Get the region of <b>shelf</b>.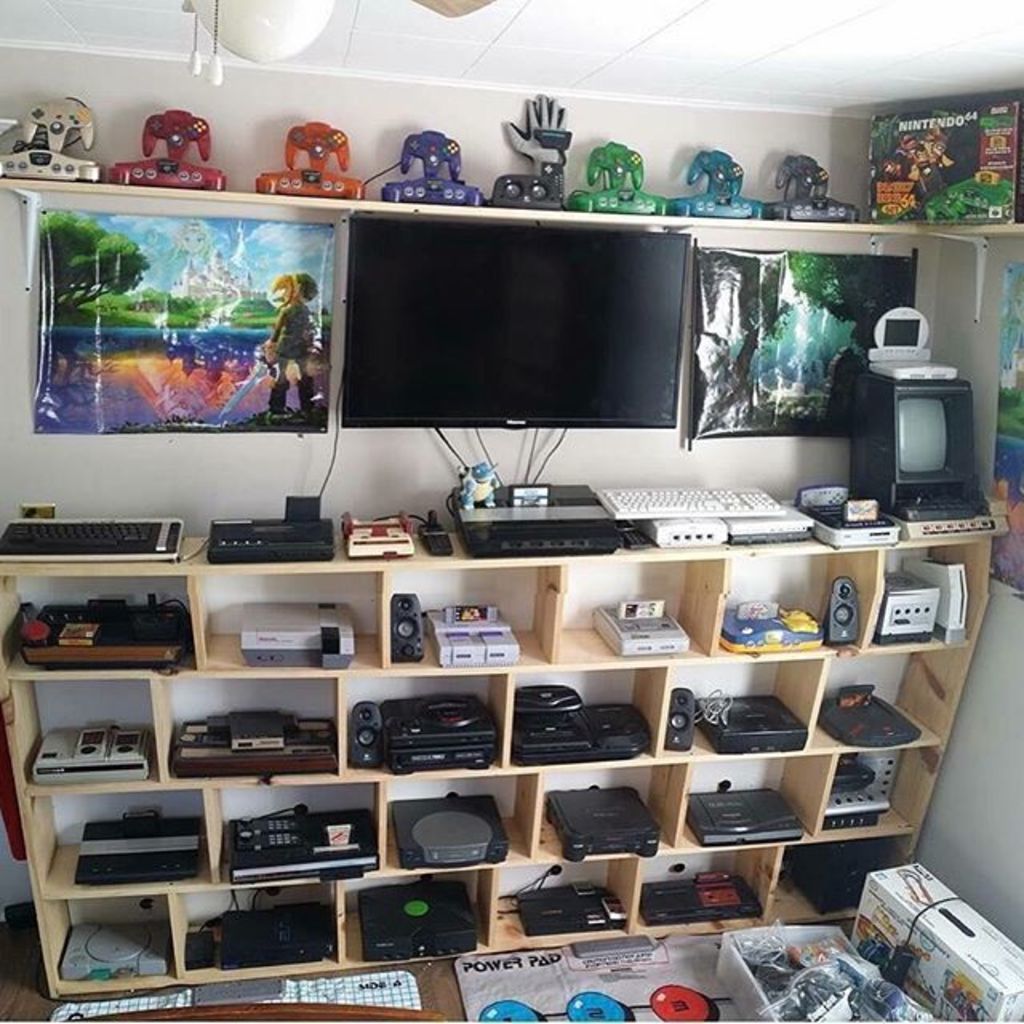
left=0, top=165, right=1022, bottom=333.
